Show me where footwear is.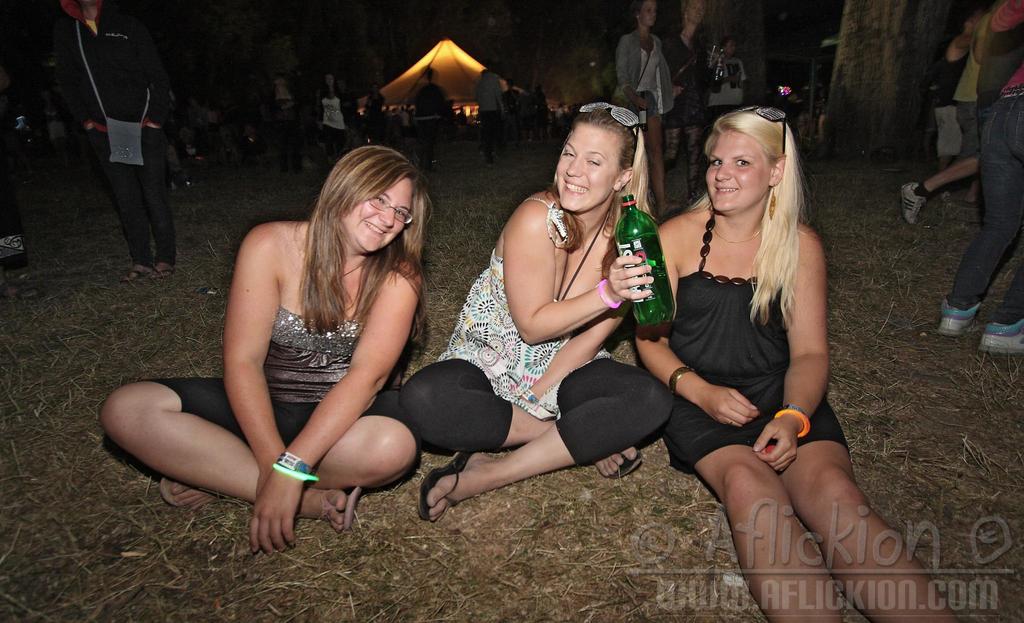
footwear is at box(898, 185, 925, 222).
